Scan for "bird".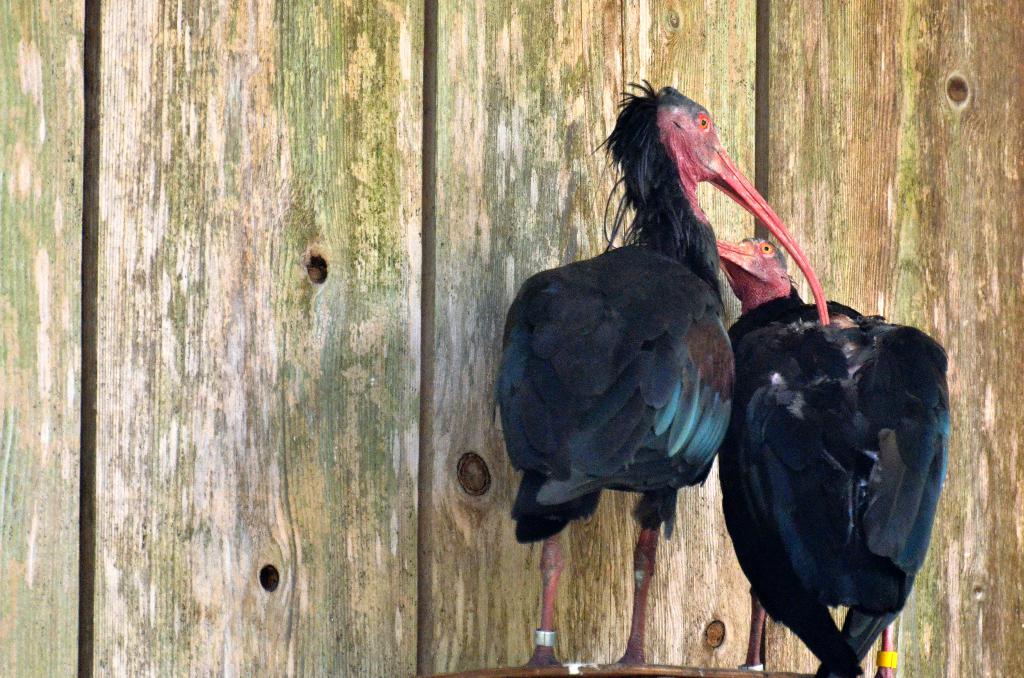
Scan result: l=485, t=94, r=810, b=578.
